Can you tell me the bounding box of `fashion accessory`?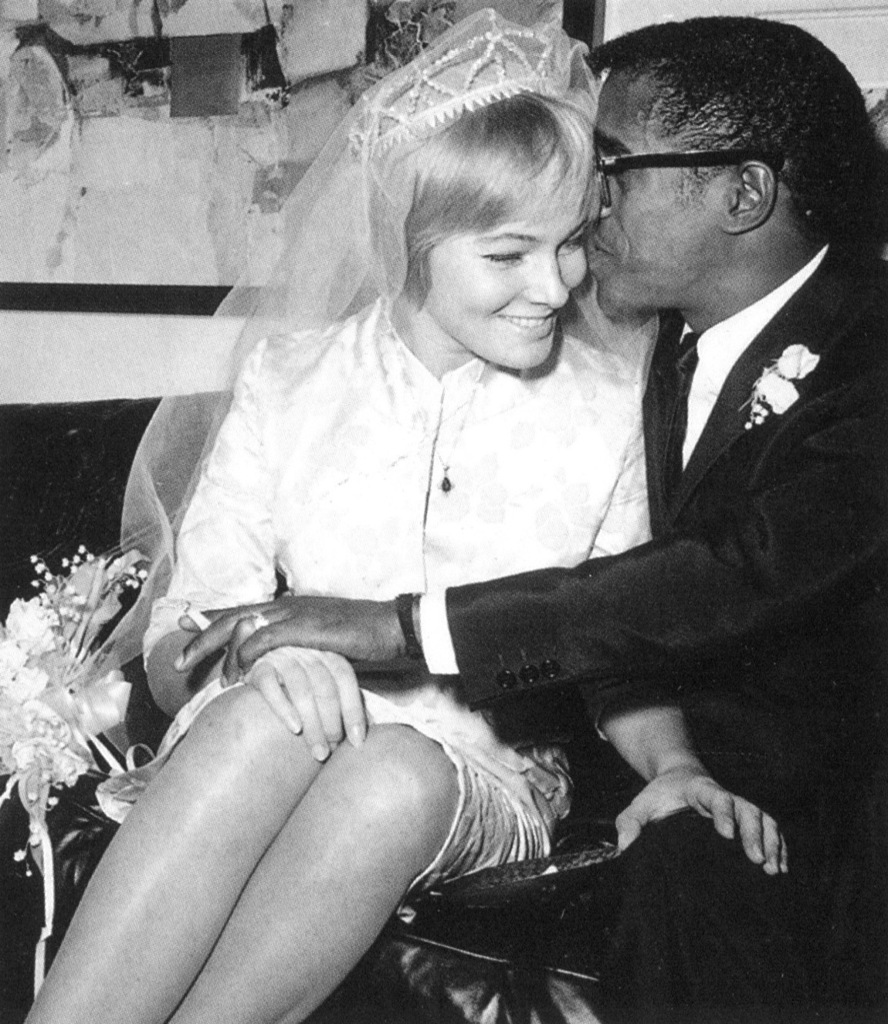
x1=251 y1=607 x2=266 y2=628.
